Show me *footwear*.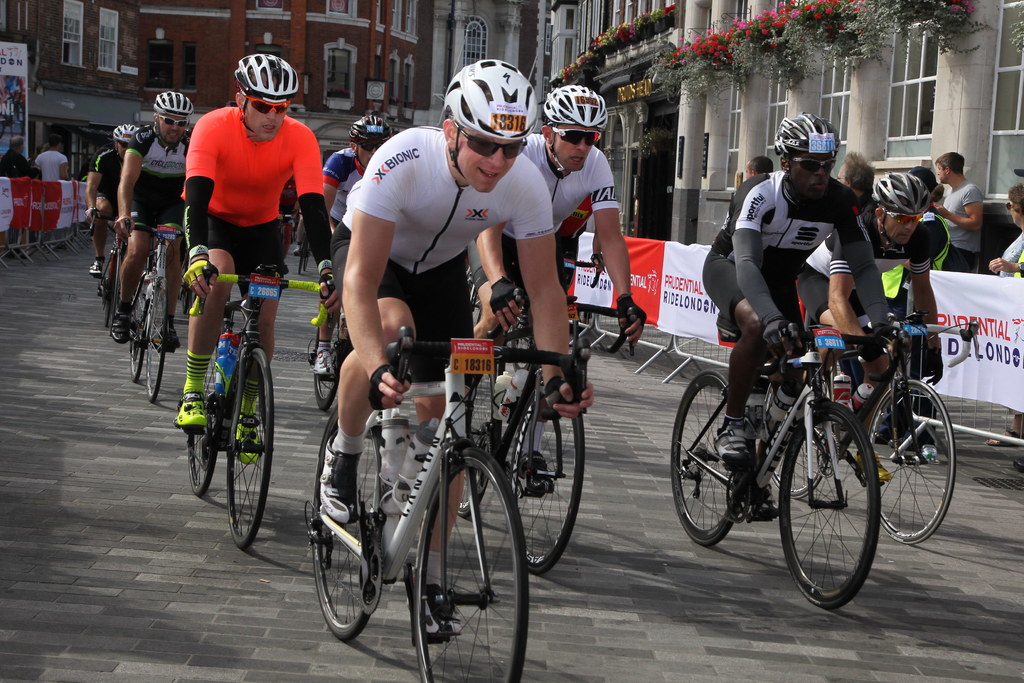
*footwear* is here: 318 440 360 523.
